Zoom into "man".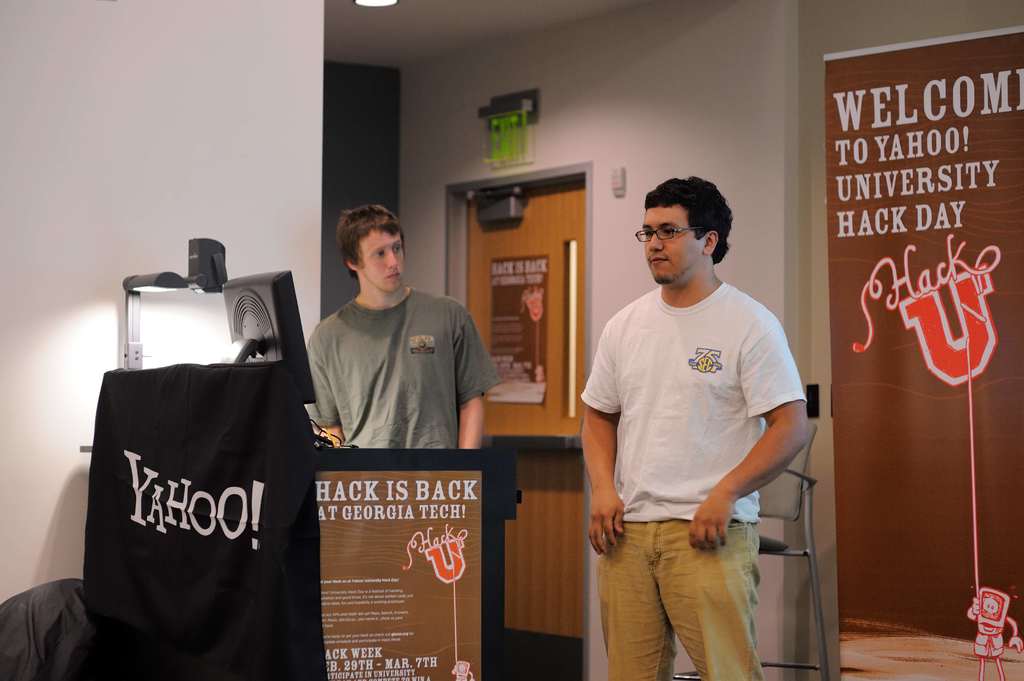
Zoom target: (304, 206, 493, 450).
